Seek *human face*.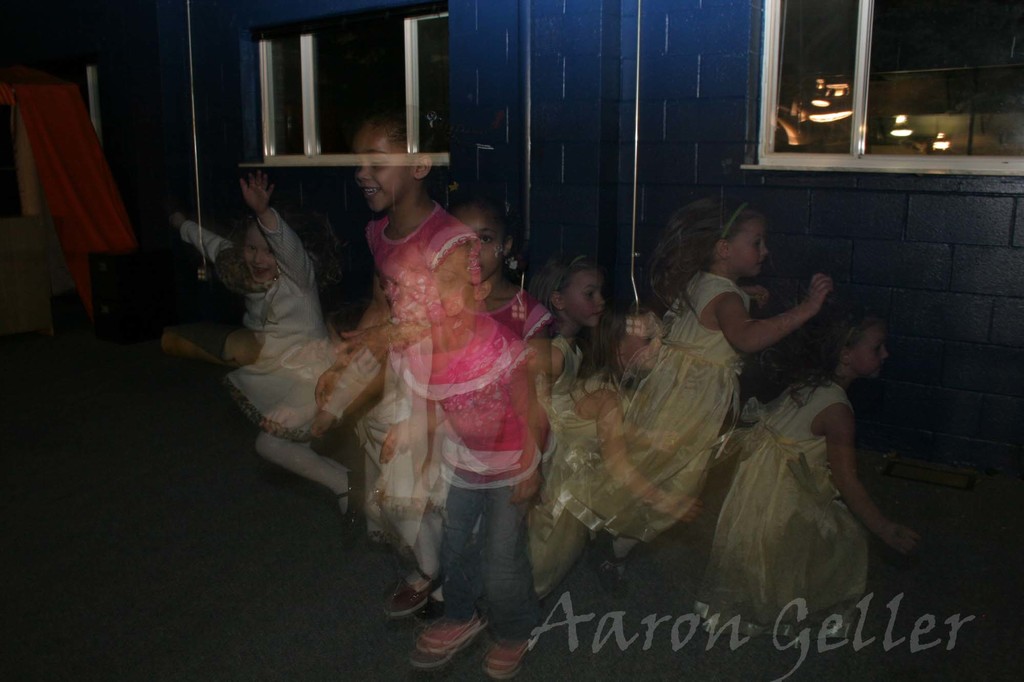
447,205,507,278.
